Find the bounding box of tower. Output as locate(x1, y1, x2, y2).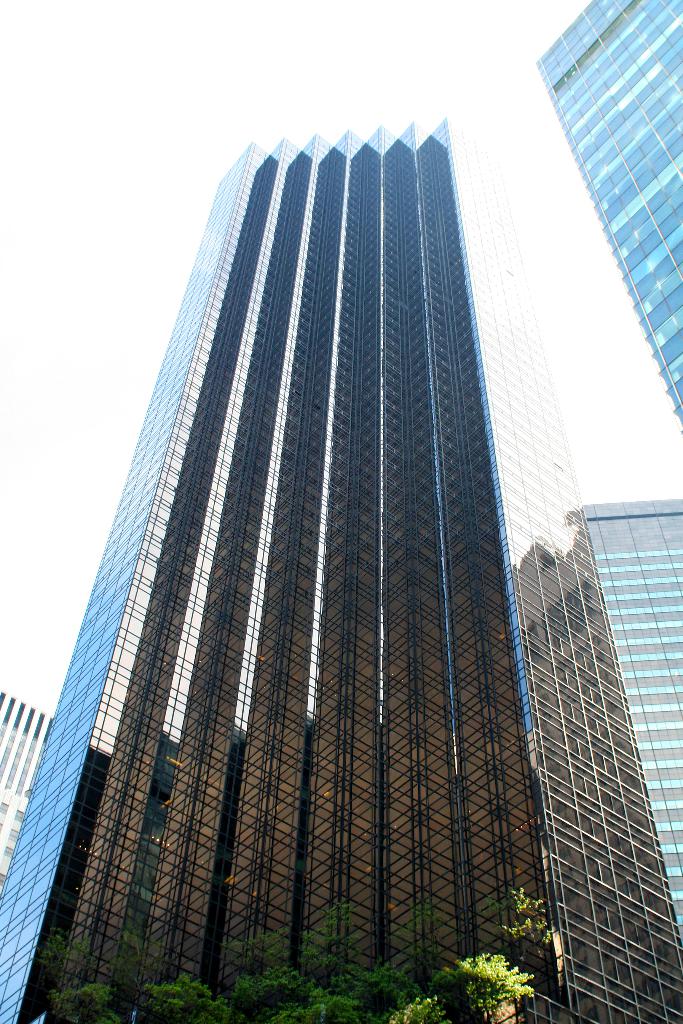
locate(1, 698, 71, 860).
